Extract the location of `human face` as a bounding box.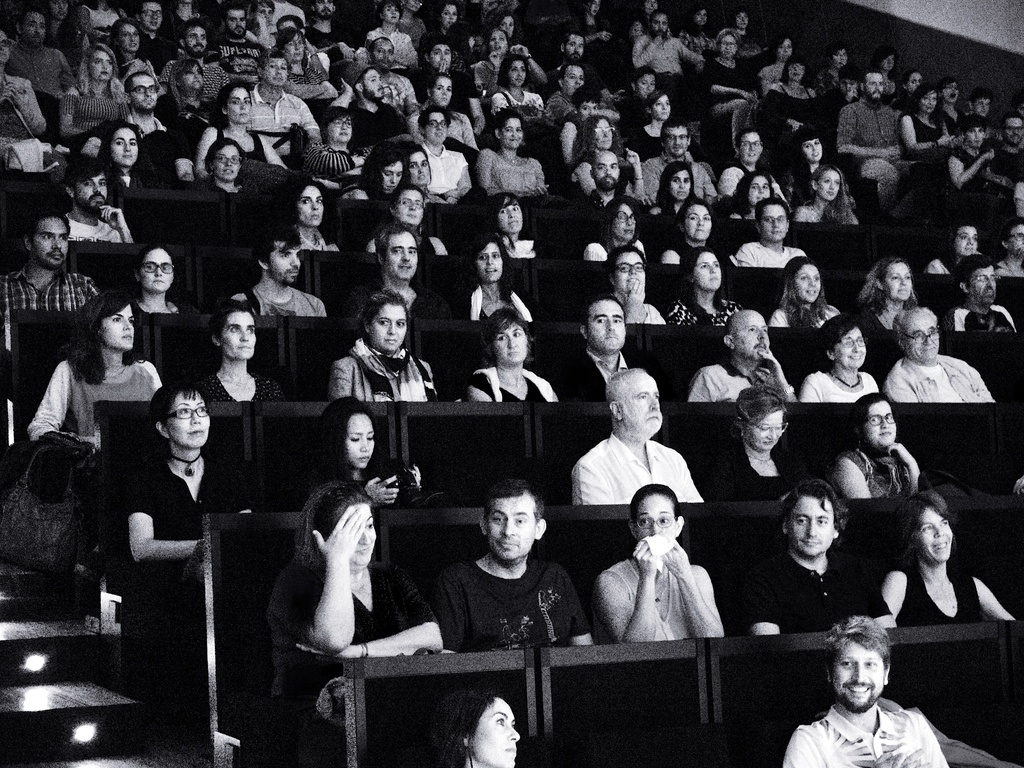
[left=608, top=203, right=636, bottom=240].
